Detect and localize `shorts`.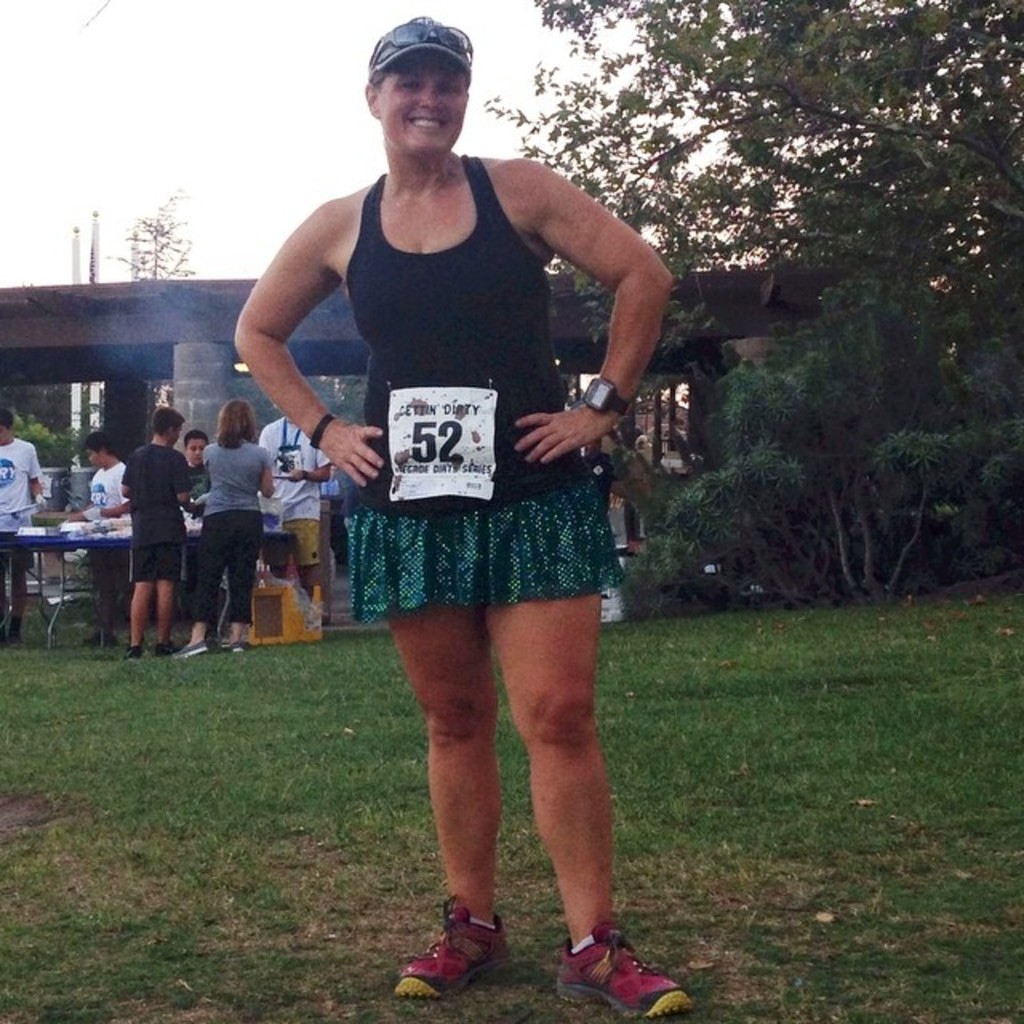
Localized at {"left": 86, "top": 544, "right": 122, "bottom": 582}.
